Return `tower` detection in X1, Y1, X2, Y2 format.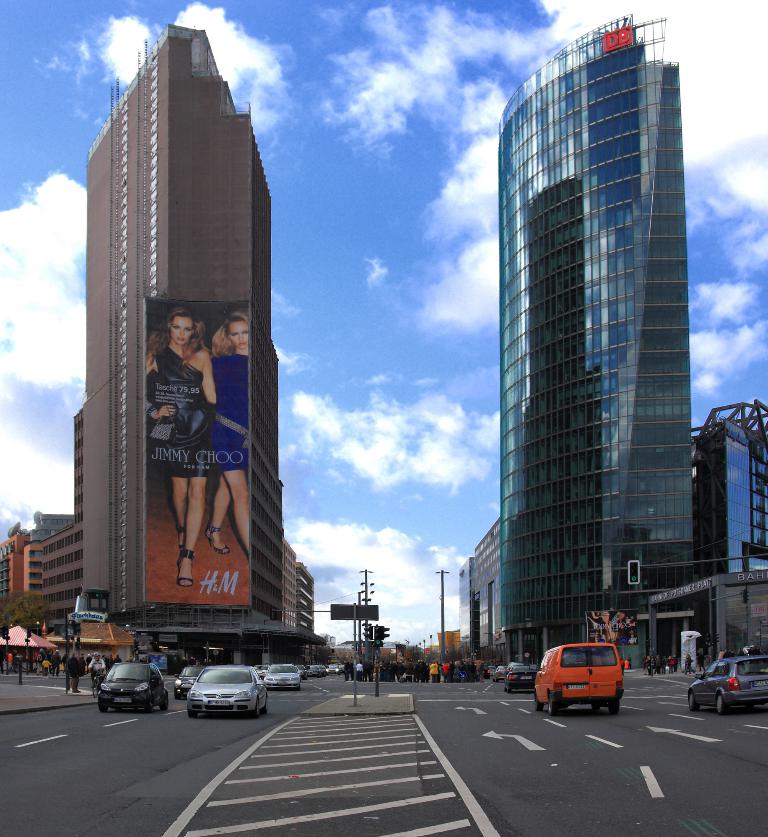
79, 17, 283, 654.
